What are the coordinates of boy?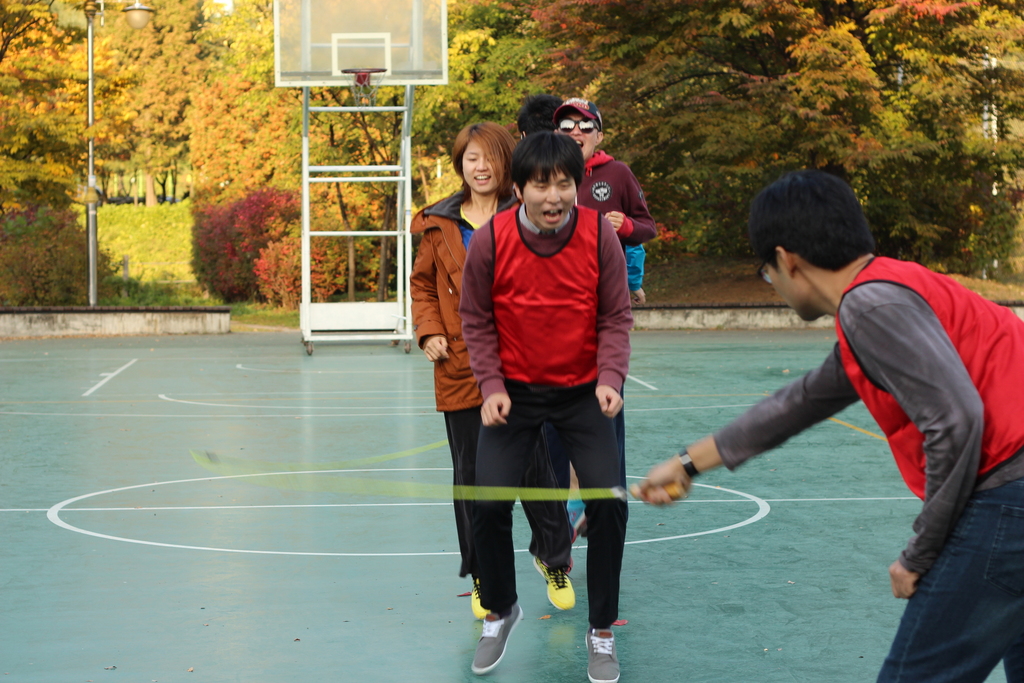
detection(459, 135, 624, 682).
